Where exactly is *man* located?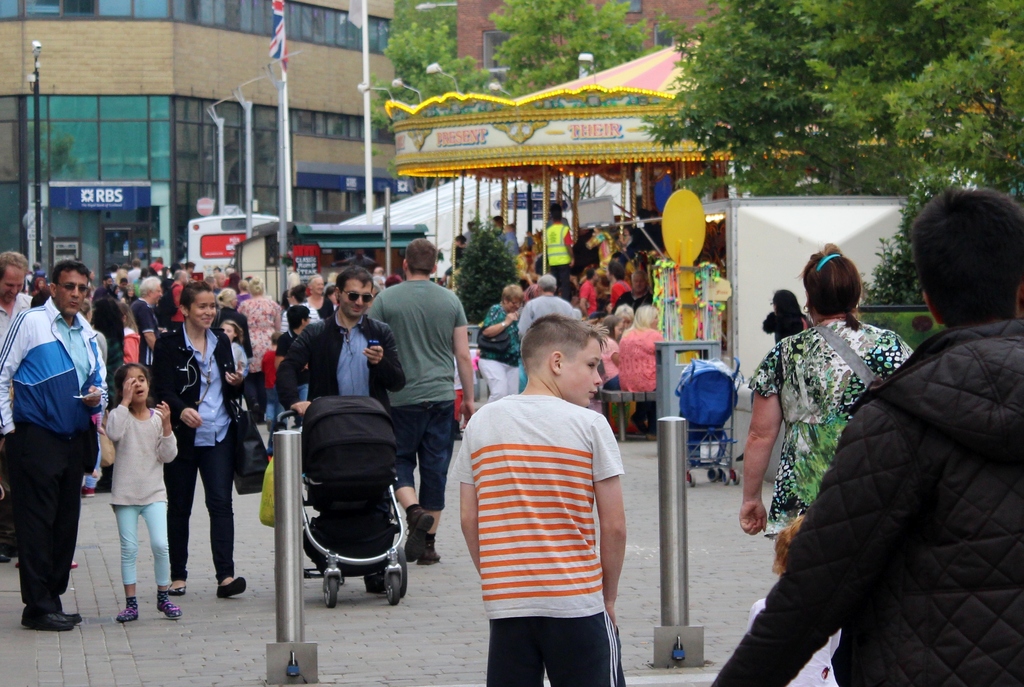
Its bounding box is bbox=[129, 256, 140, 279].
